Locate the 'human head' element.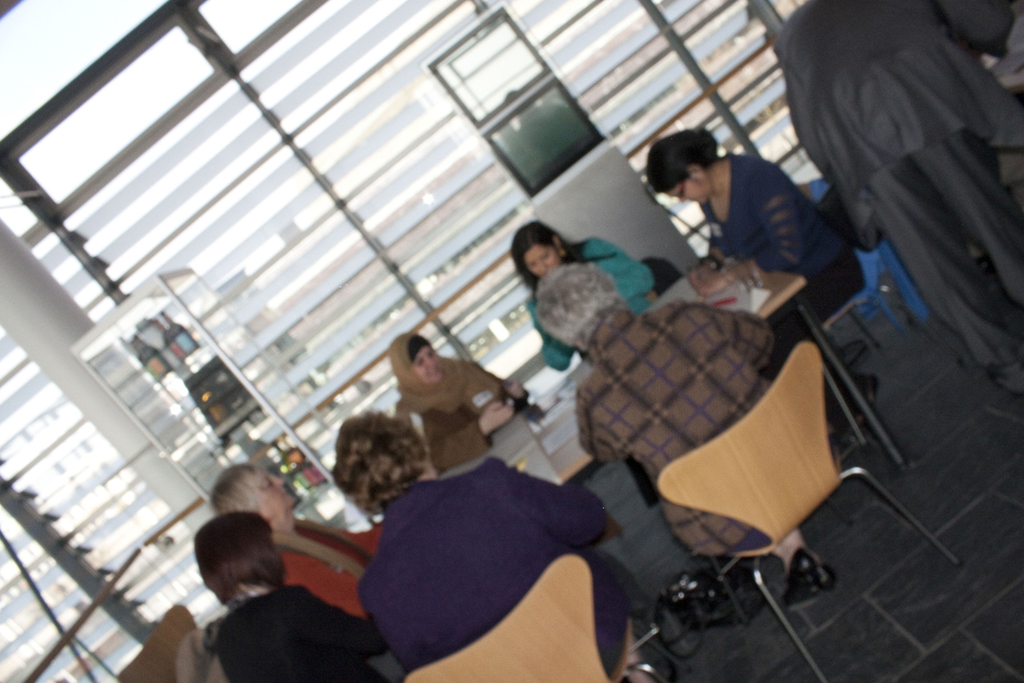
Element bbox: rect(195, 511, 285, 591).
